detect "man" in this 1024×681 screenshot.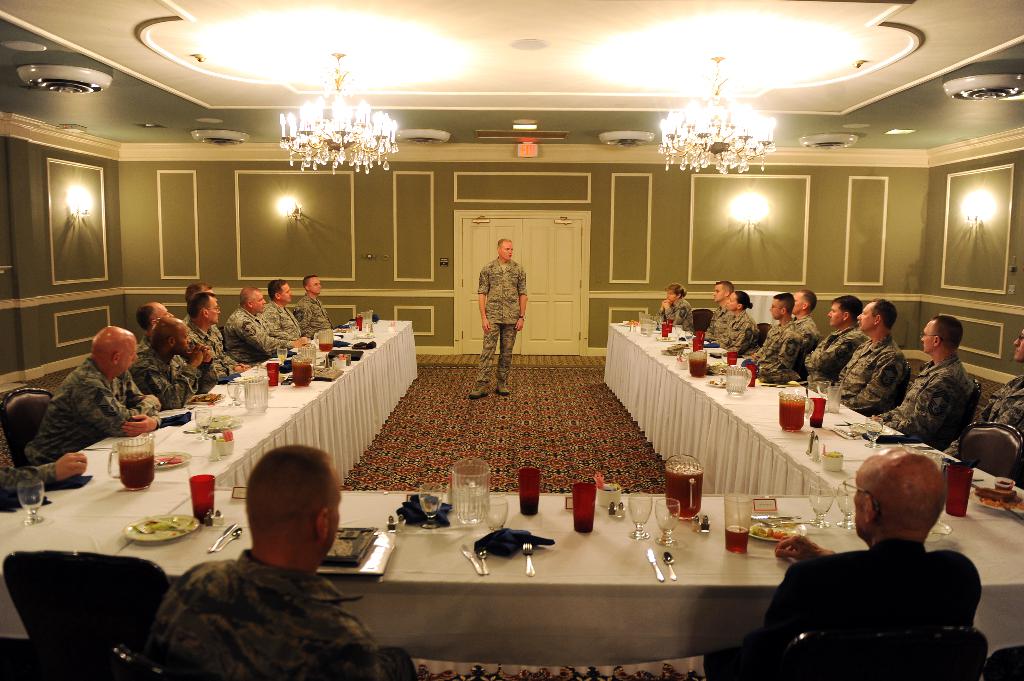
Detection: x1=698, y1=282, x2=737, y2=342.
